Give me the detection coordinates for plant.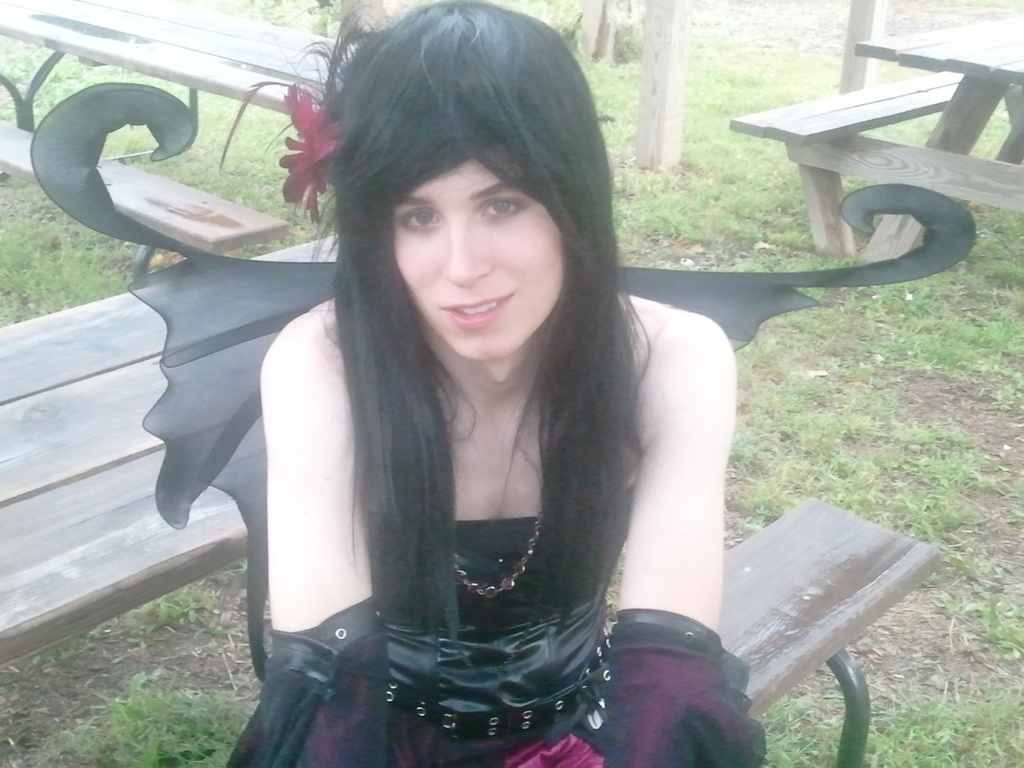
{"left": 133, "top": 98, "right": 333, "bottom": 240}.
